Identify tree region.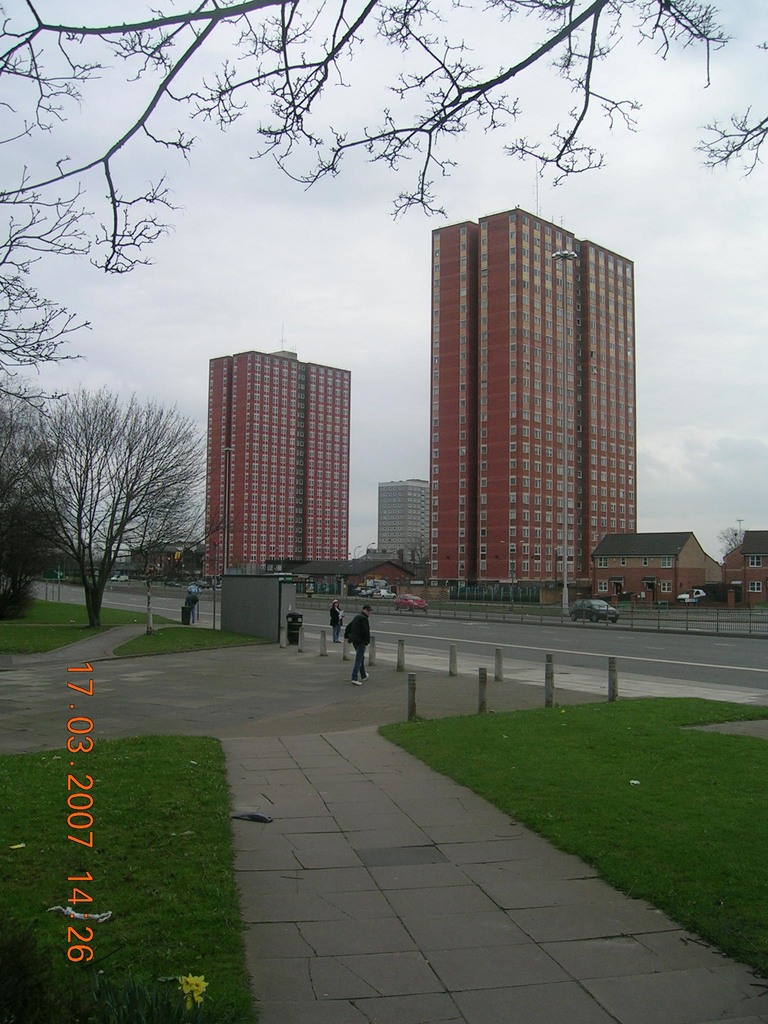
Region: box(0, 363, 213, 620).
